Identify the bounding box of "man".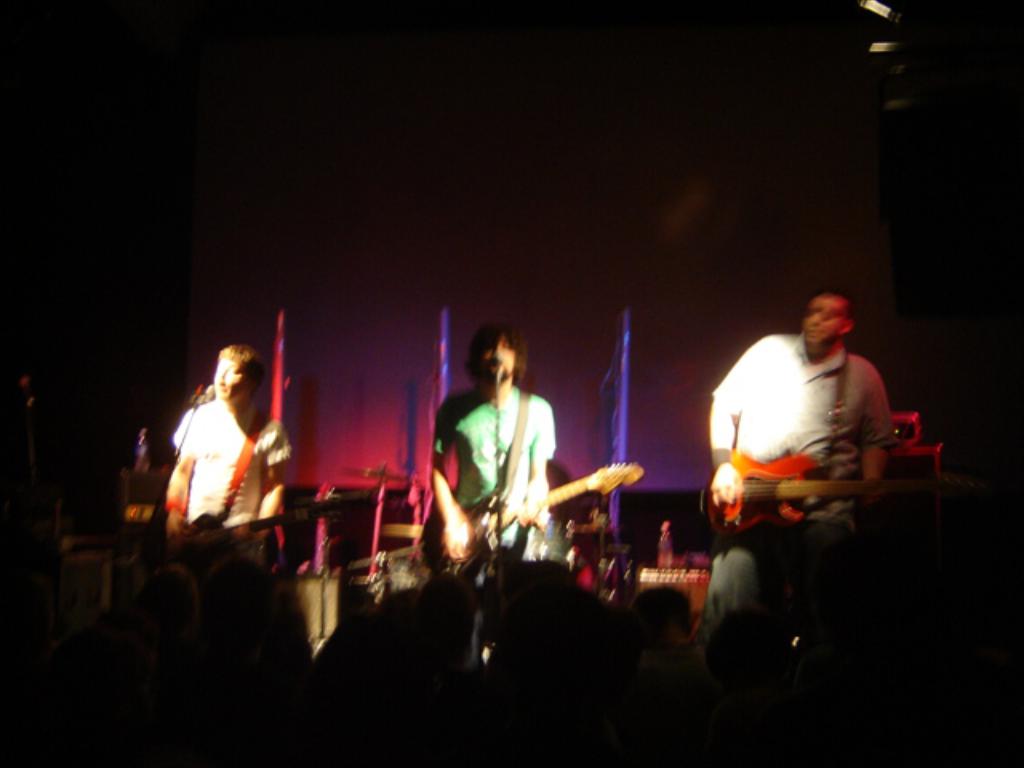
707, 288, 941, 589.
